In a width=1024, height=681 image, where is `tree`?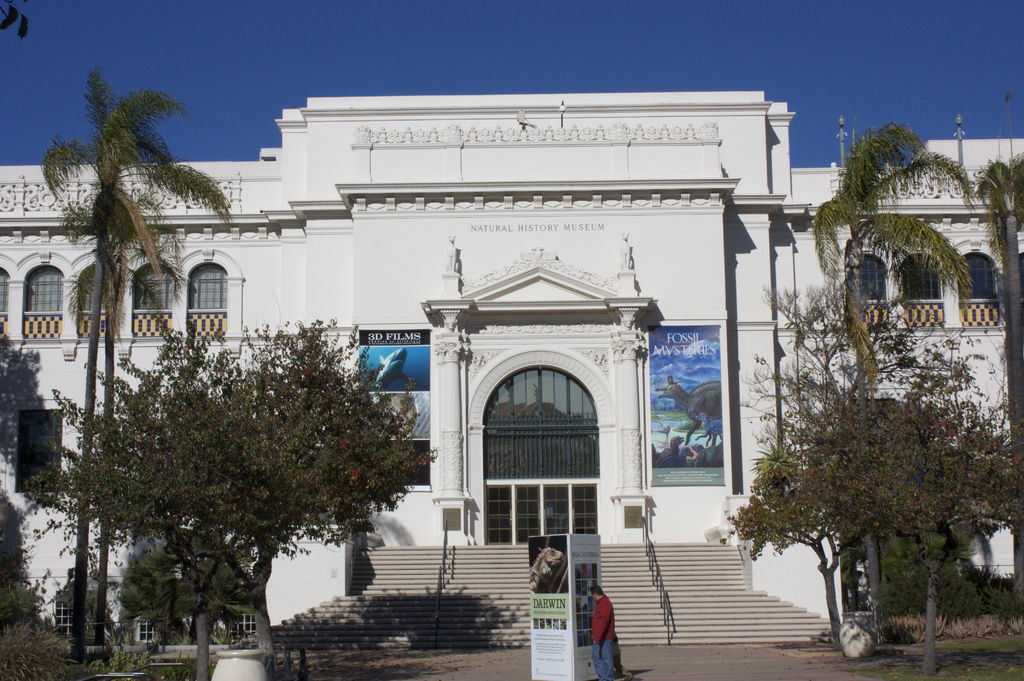
left=722, top=266, right=1022, bottom=680.
